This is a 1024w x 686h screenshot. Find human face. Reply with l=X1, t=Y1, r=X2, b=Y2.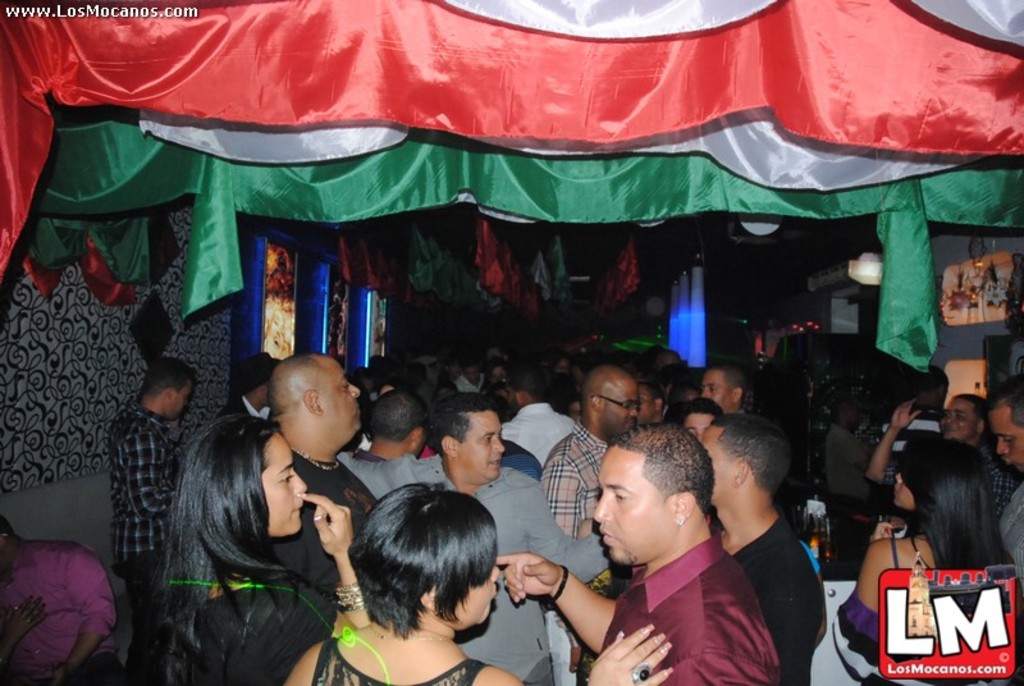
l=940, t=398, r=974, b=439.
